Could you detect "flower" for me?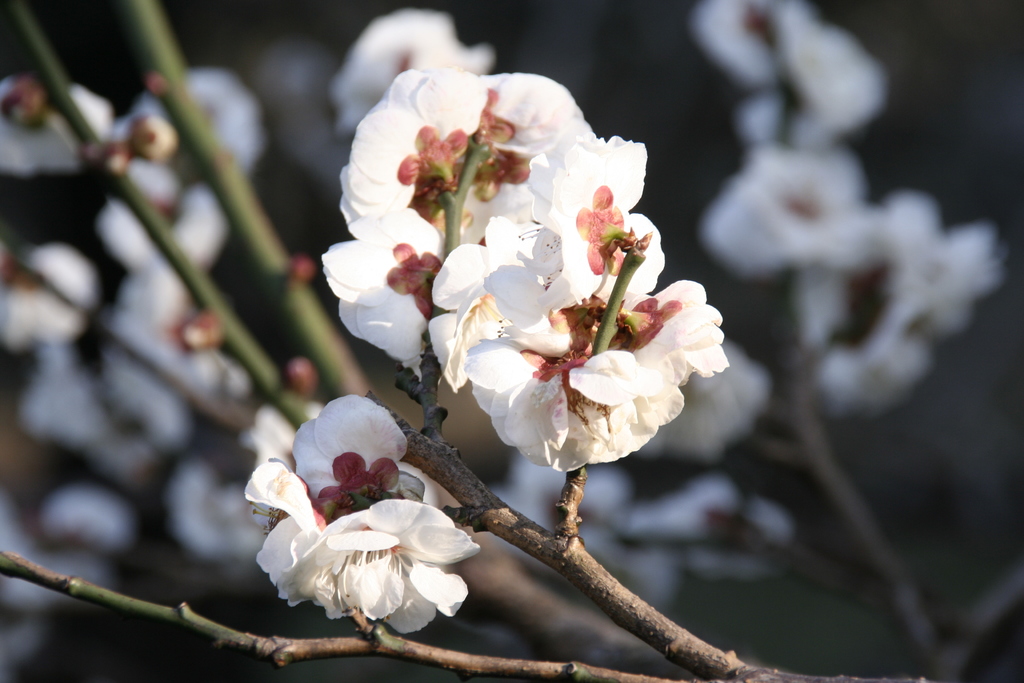
Detection result: <bbox>248, 468, 496, 643</bbox>.
